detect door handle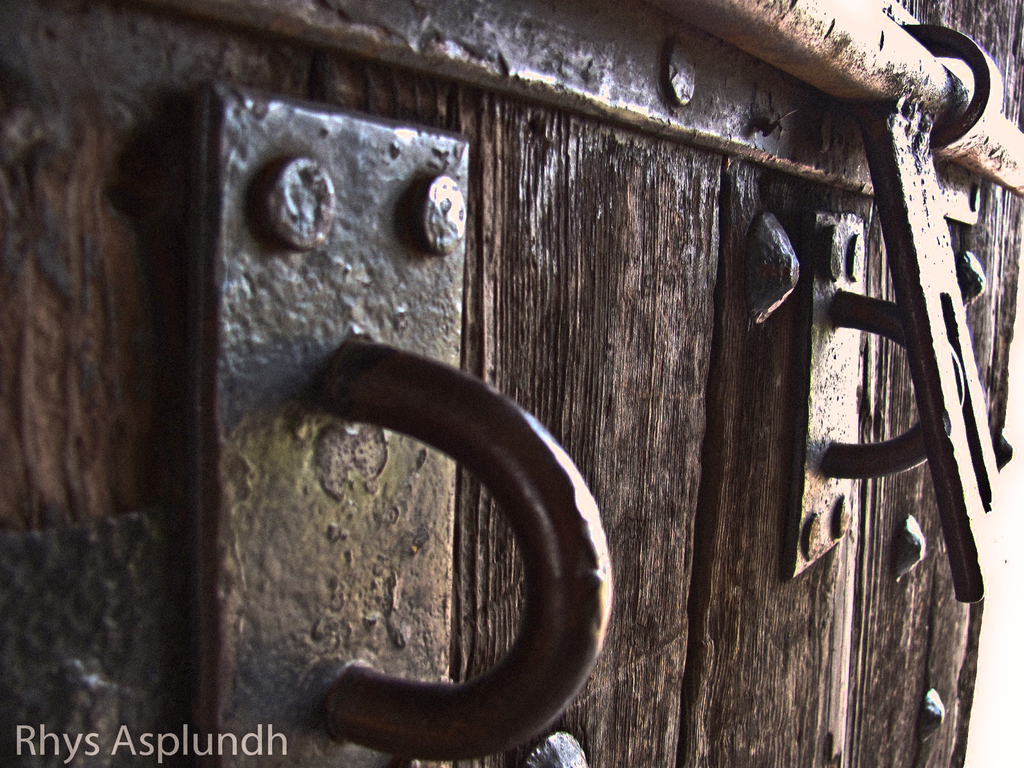
pyautogui.locateOnScreen(0, 0, 1023, 767)
